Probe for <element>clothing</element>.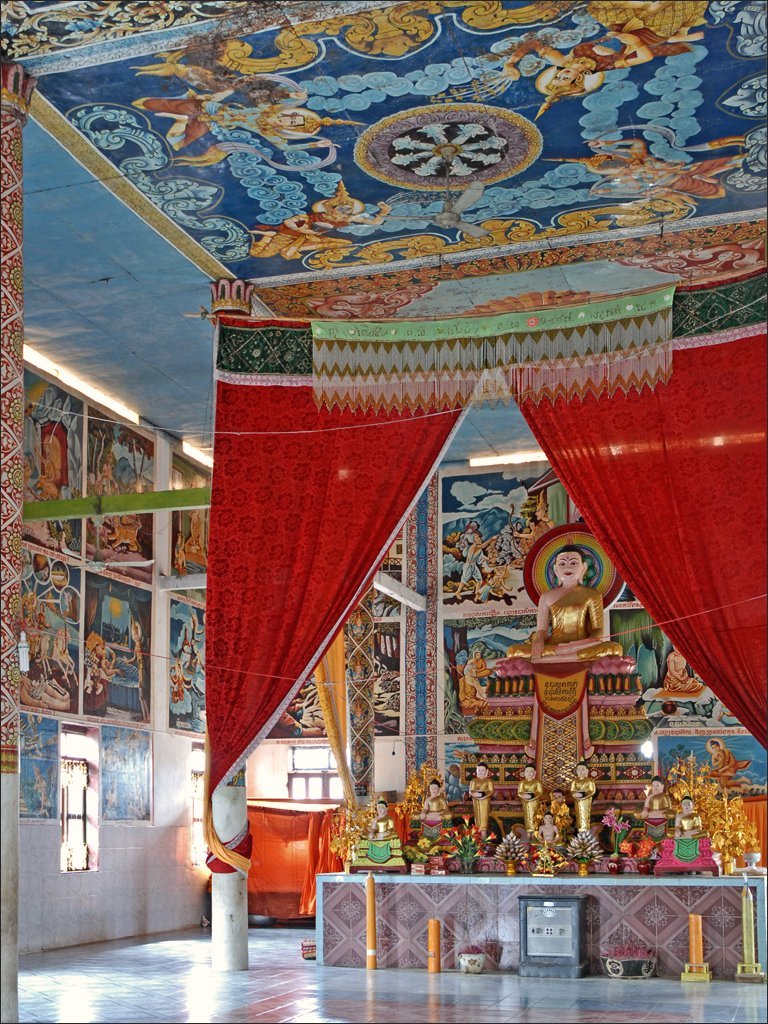
Probe result: select_region(469, 659, 489, 672).
